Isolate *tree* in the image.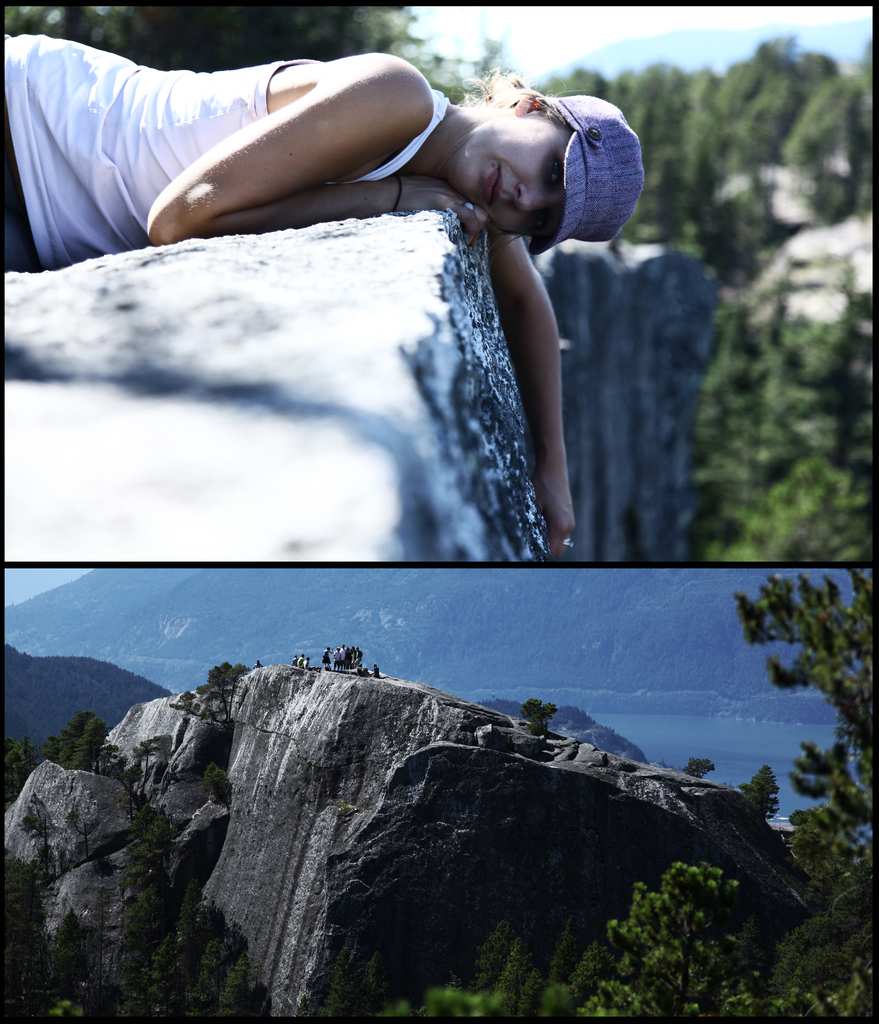
Isolated region: (137, 733, 181, 812).
